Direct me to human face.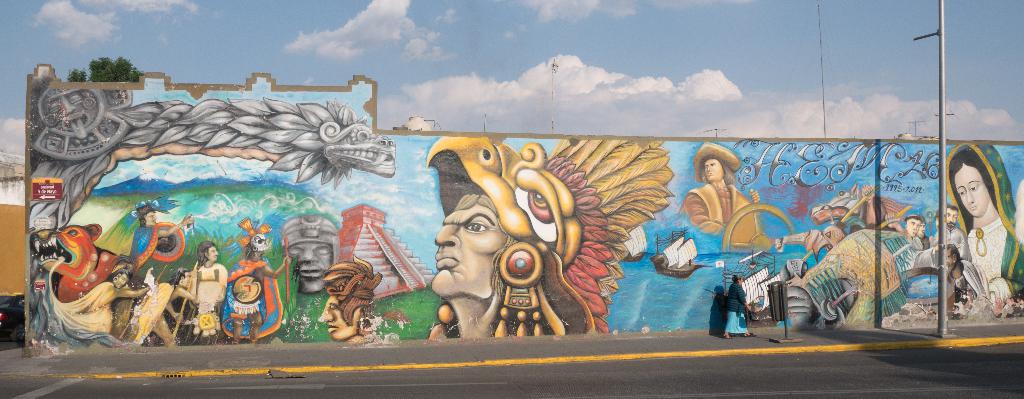
Direction: bbox=[319, 297, 356, 340].
